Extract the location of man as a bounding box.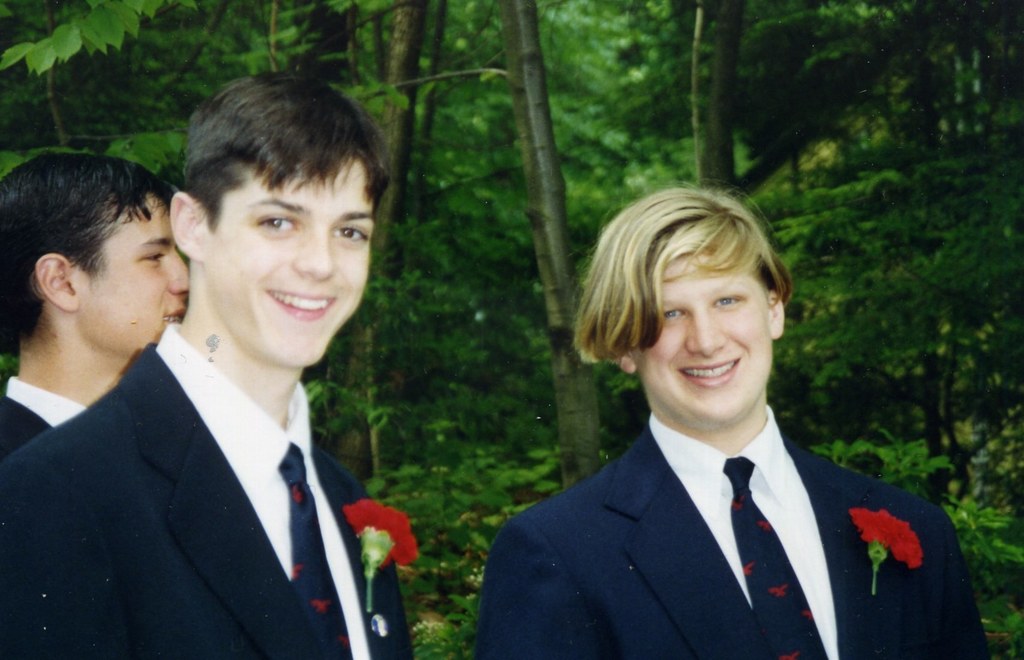
10:99:440:647.
